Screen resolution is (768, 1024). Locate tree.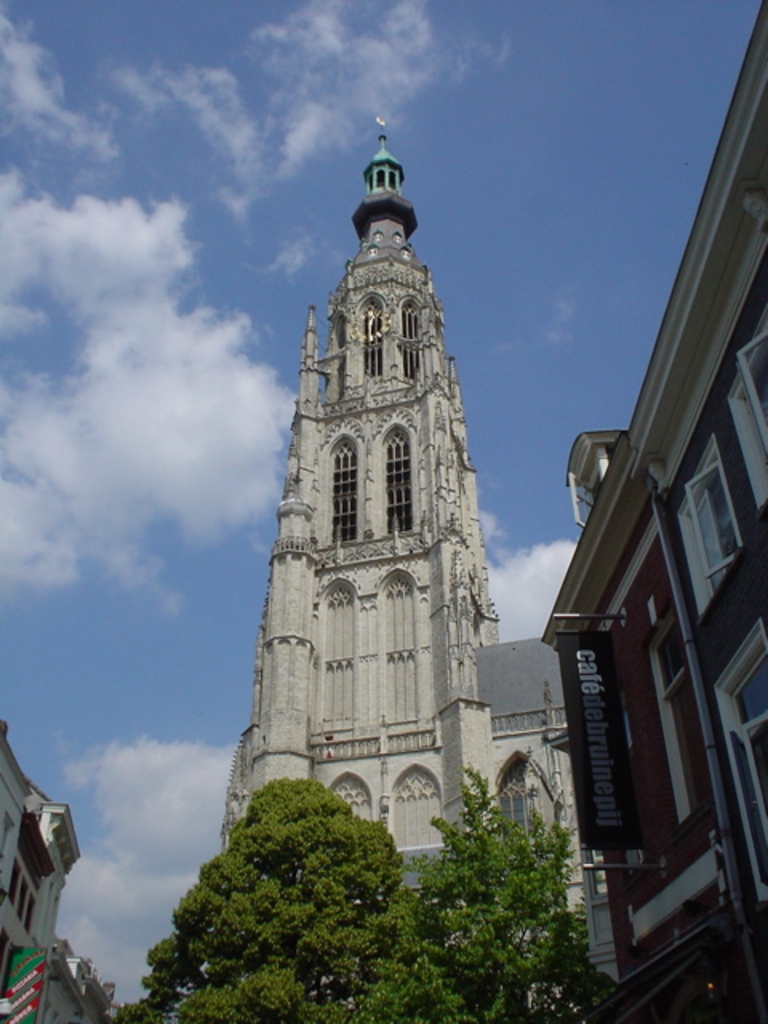
102/766/619/1000.
